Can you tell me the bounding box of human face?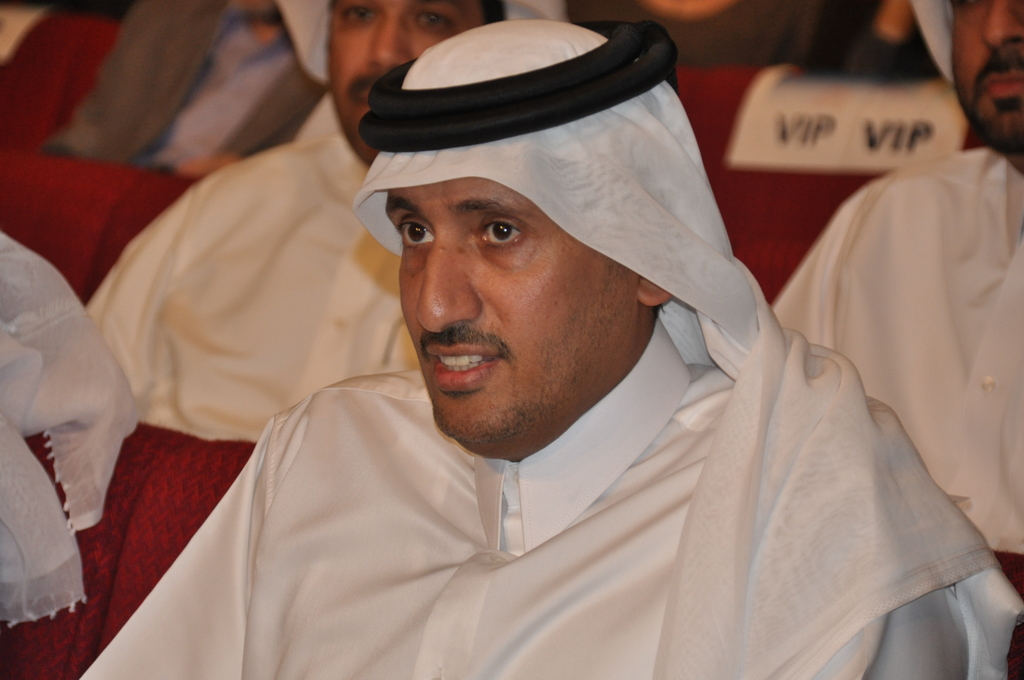
[950,0,1023,150].
